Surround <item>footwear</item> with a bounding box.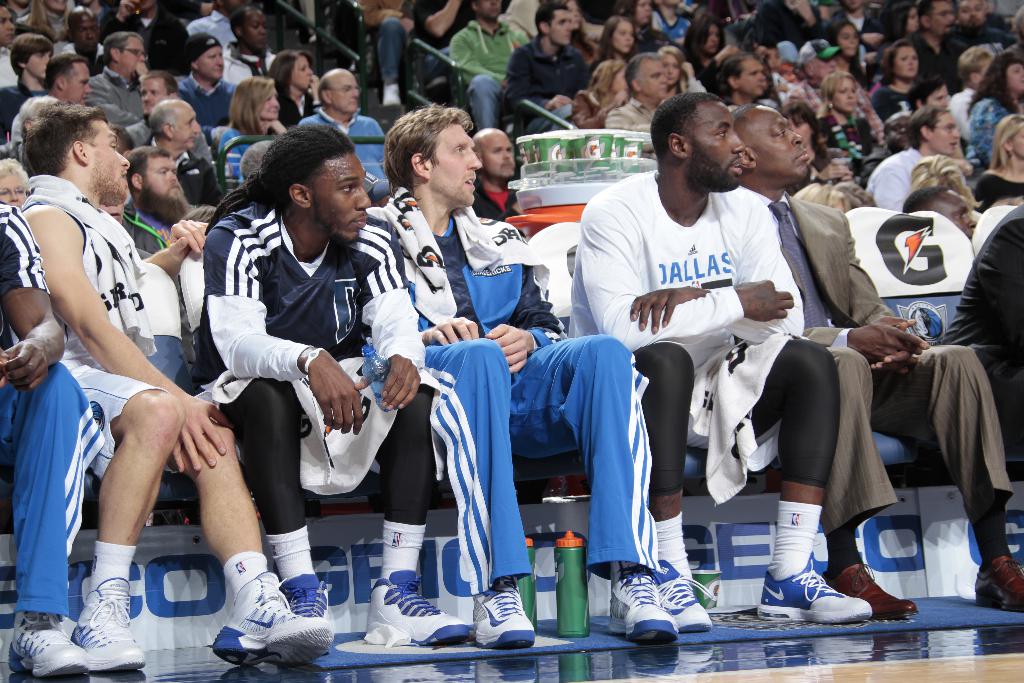
651, 559, 717, 633.
